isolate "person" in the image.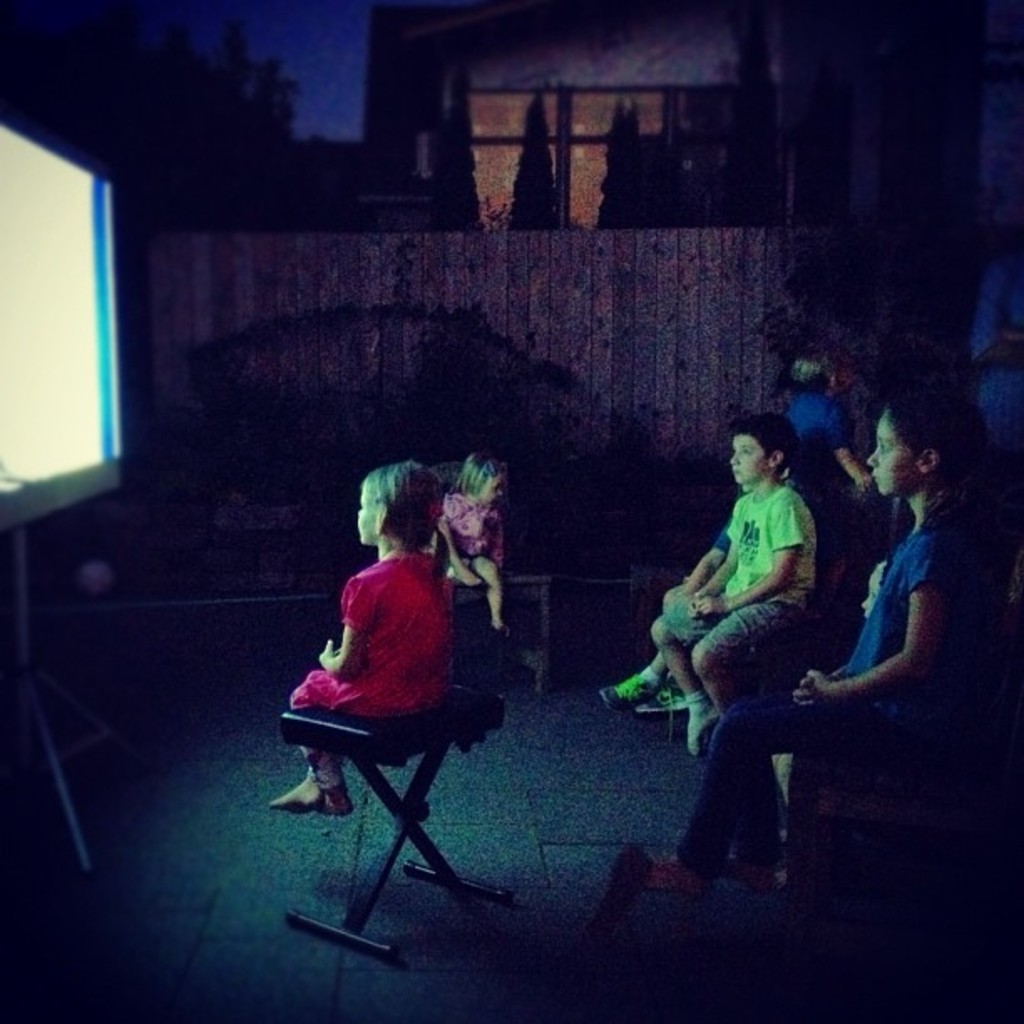
Isolated region: region(387, 463, 510, 641).
